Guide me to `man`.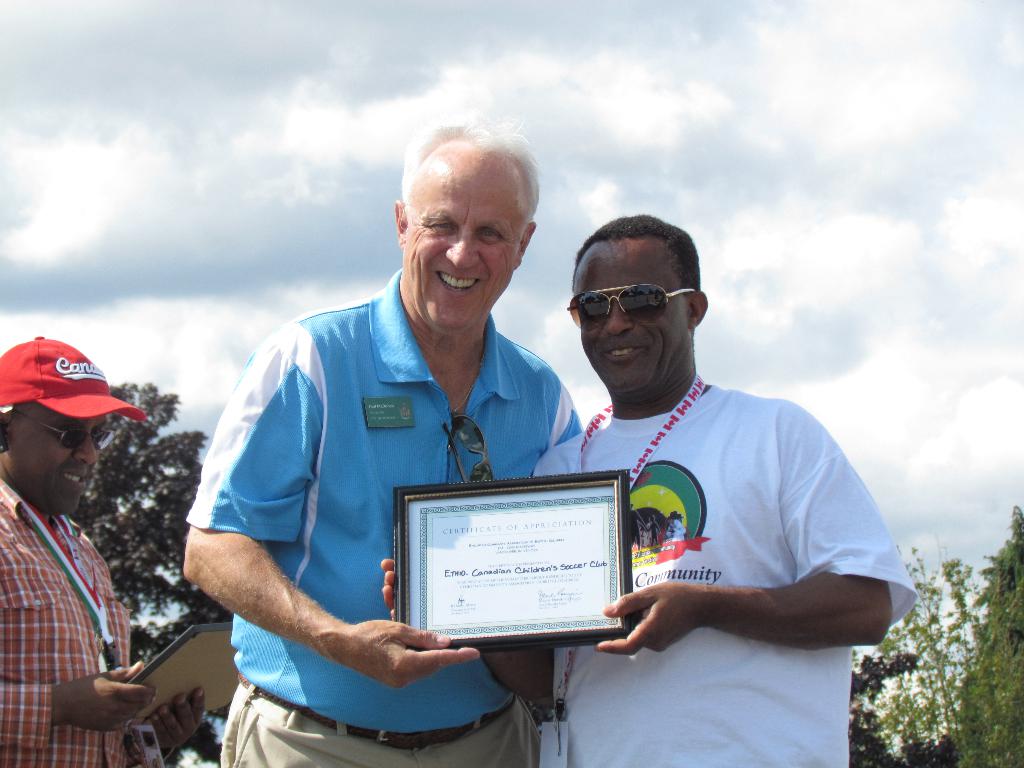
Guidance: (383,216,916,767).
